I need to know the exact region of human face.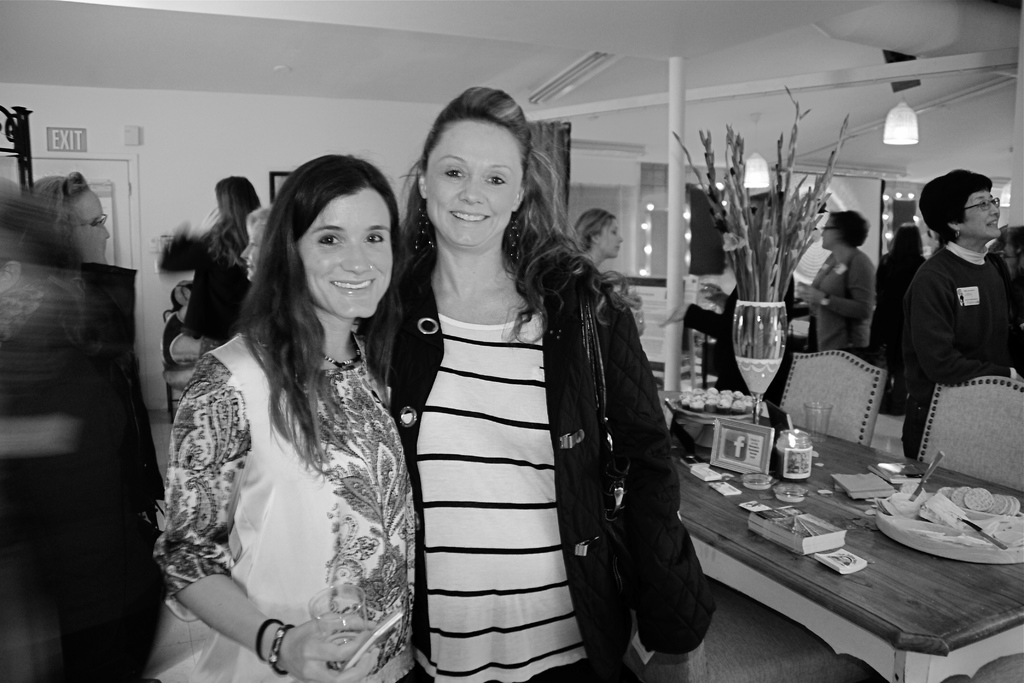
Region: select_region(964, 190, 1001, 235).
